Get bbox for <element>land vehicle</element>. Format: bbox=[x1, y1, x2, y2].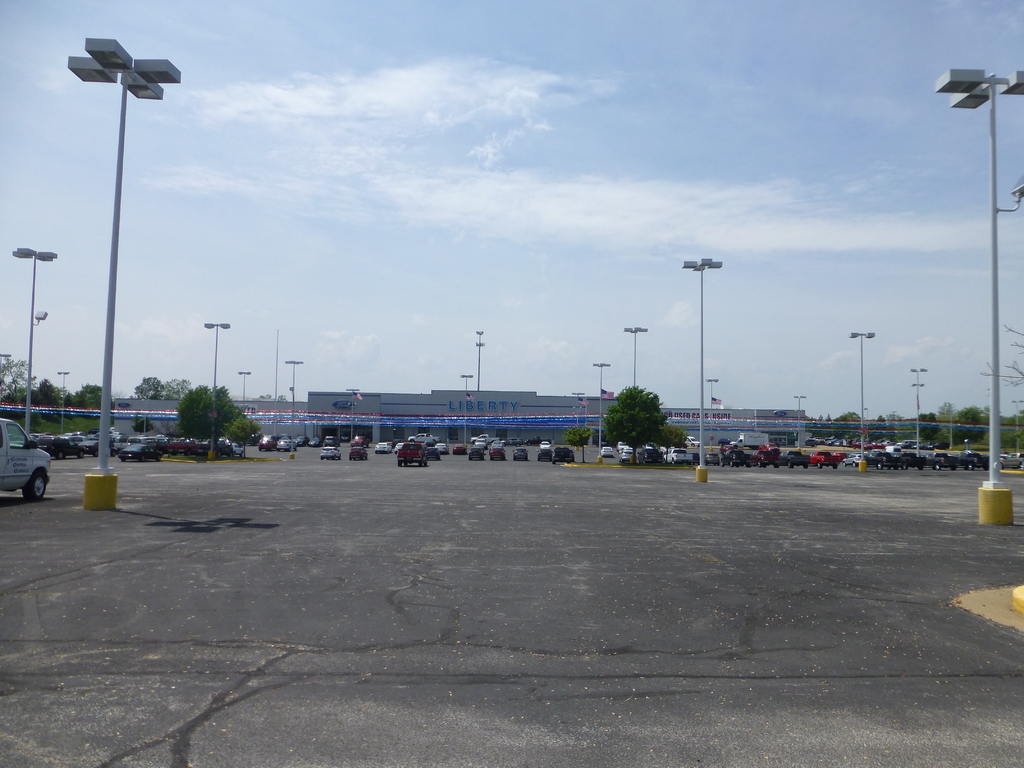
bbox=[411, 431, 442, 441].
